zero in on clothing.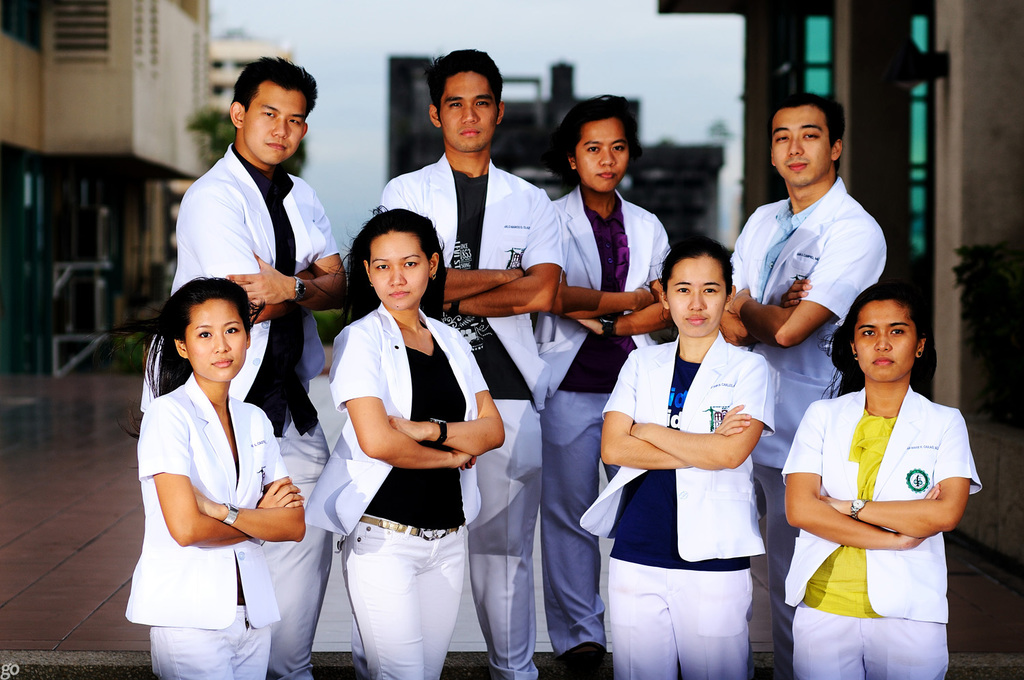
Zeroed in: [797,361,976,643].
